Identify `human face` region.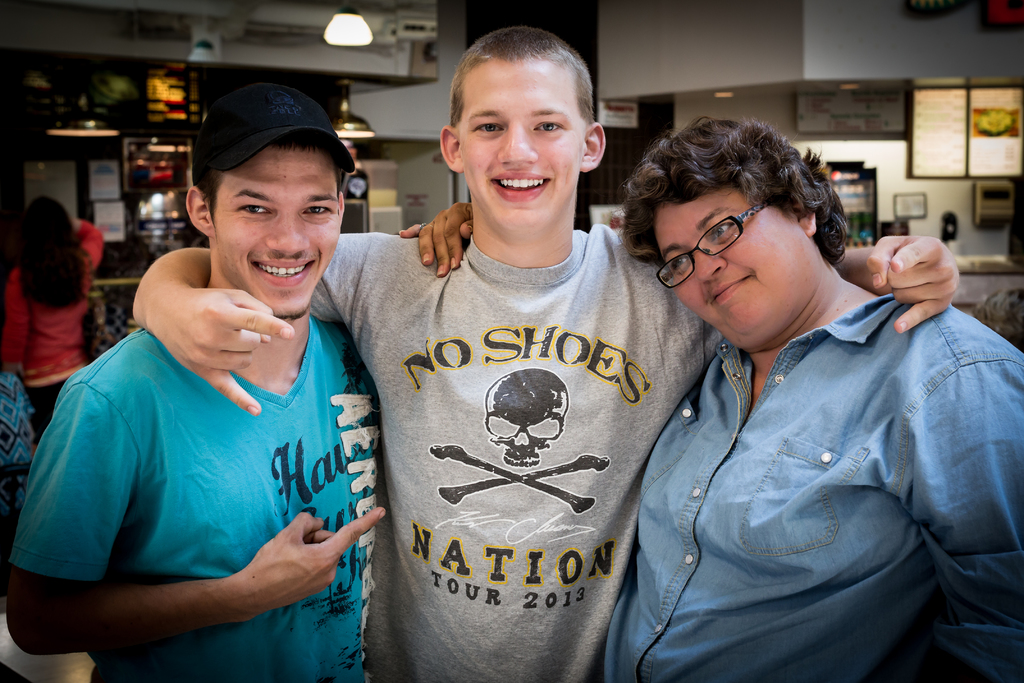
Region: bbox(216, 149, 339, 322).
